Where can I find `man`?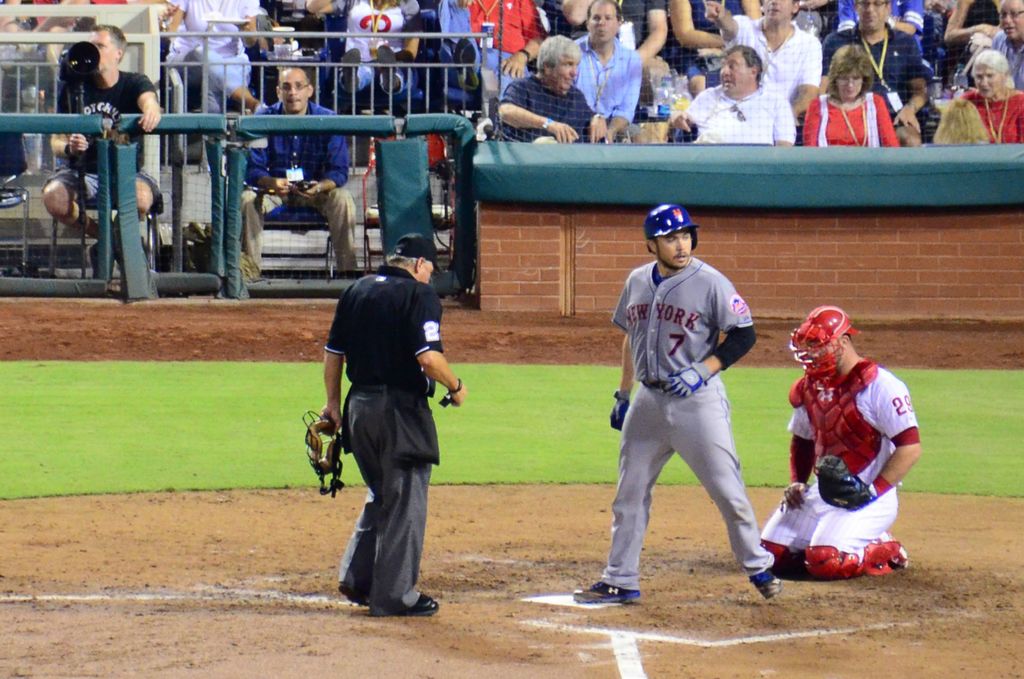
You can find it at box(36, 24, 161, 283).
